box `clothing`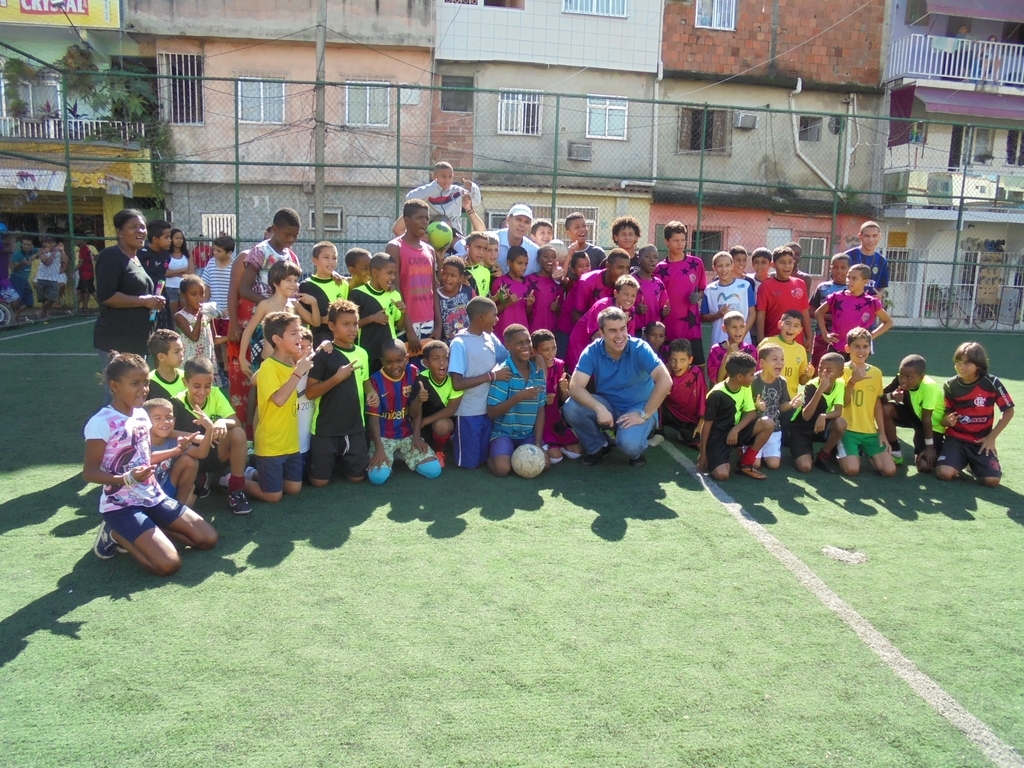
locate(629, 270, 668, 326)
